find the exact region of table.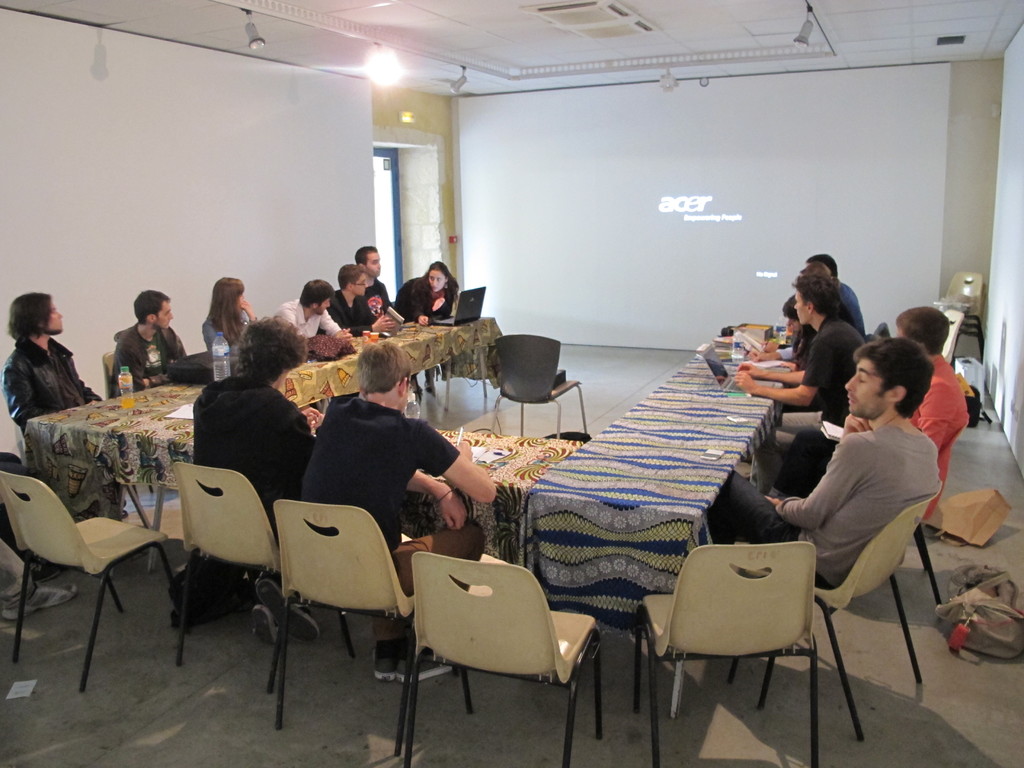
Exact region: pyautogui.locateOnScreen(18, 318, 492, 504).
